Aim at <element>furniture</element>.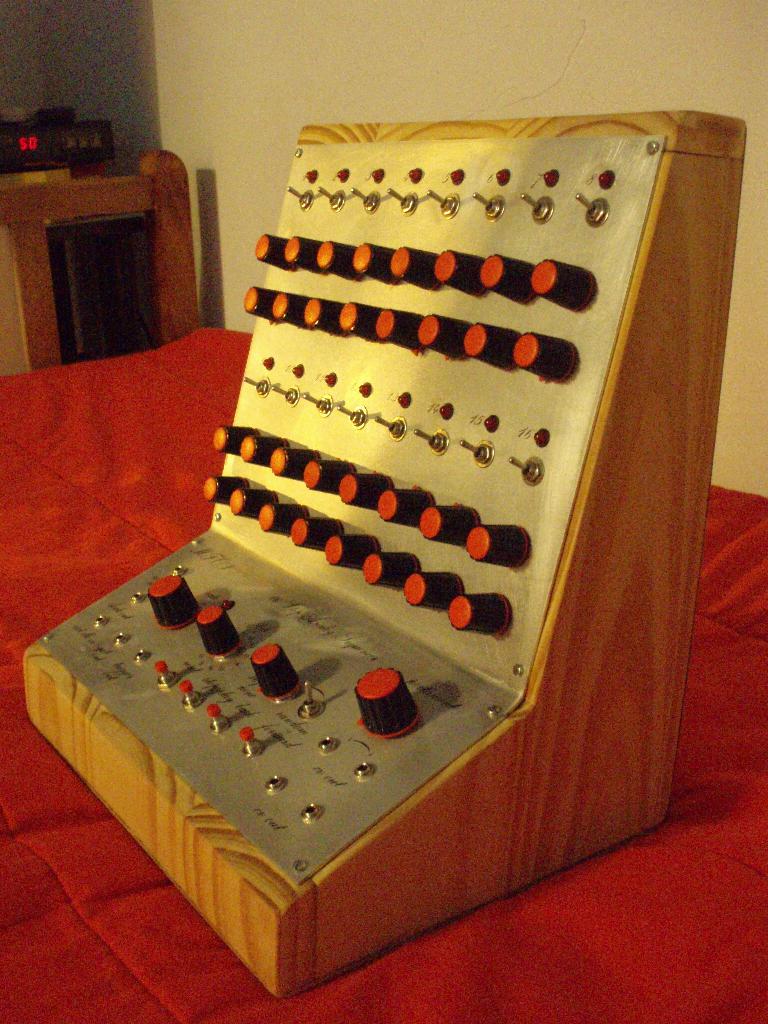
Aimed at select_region(0, 150, 199, 369).
